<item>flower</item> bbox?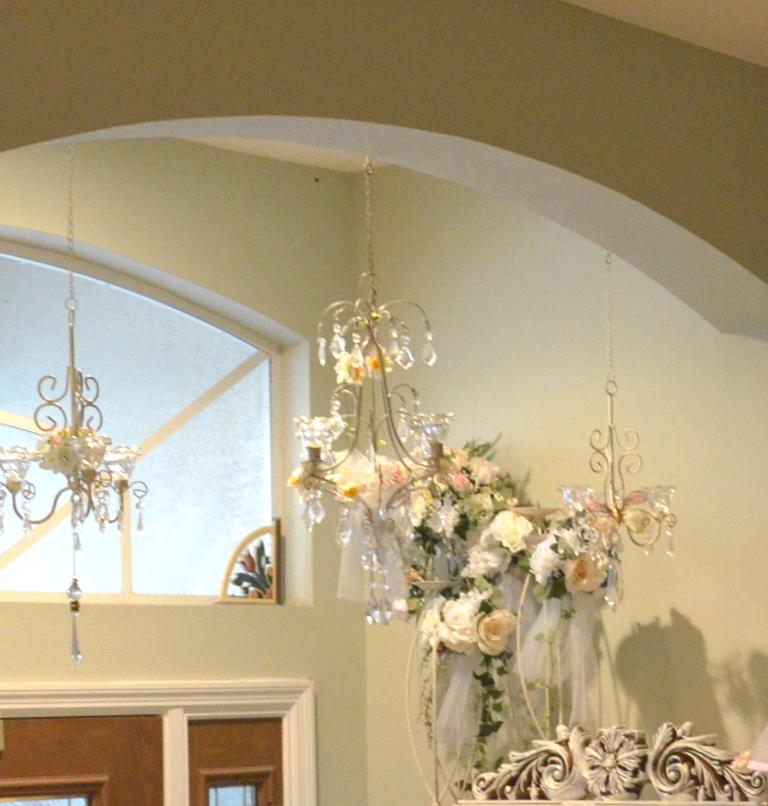
{"x1": 434, "y1": 597, "x2": 475, "y2": 657}
